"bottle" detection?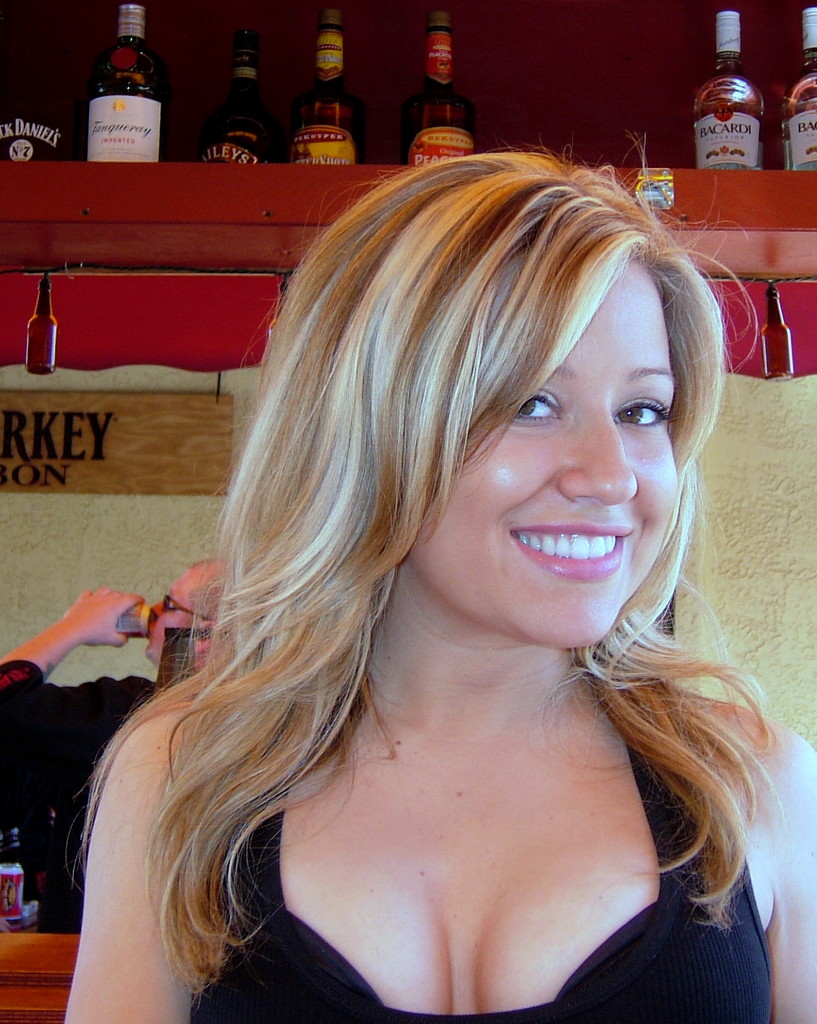
select_region(782, 4, 816, 170)
